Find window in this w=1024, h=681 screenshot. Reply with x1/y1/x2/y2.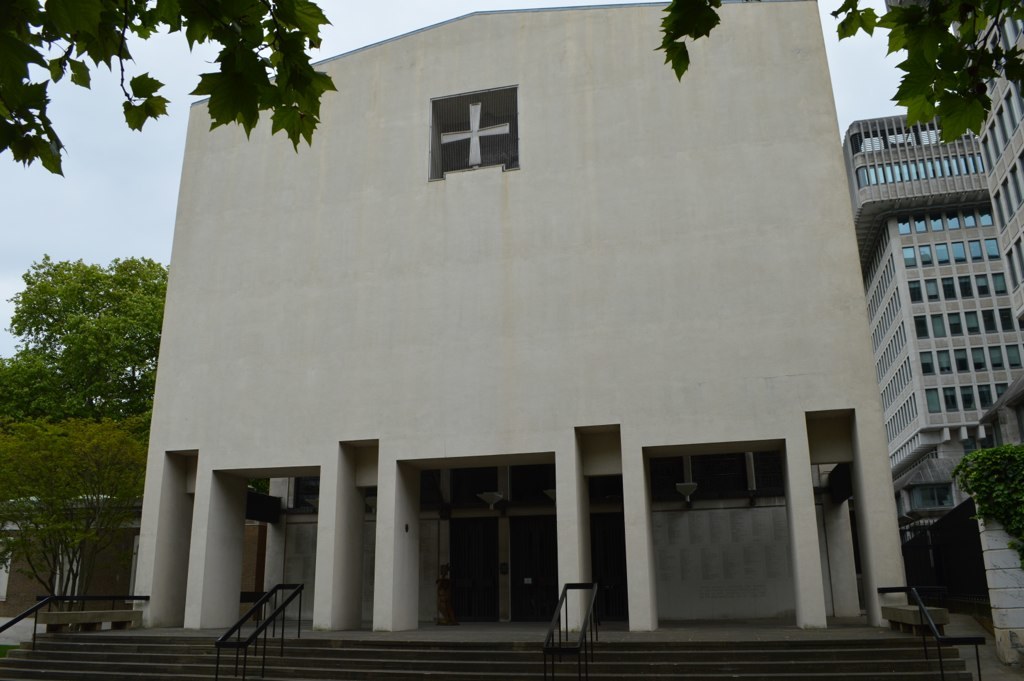
930/210/944/232.
